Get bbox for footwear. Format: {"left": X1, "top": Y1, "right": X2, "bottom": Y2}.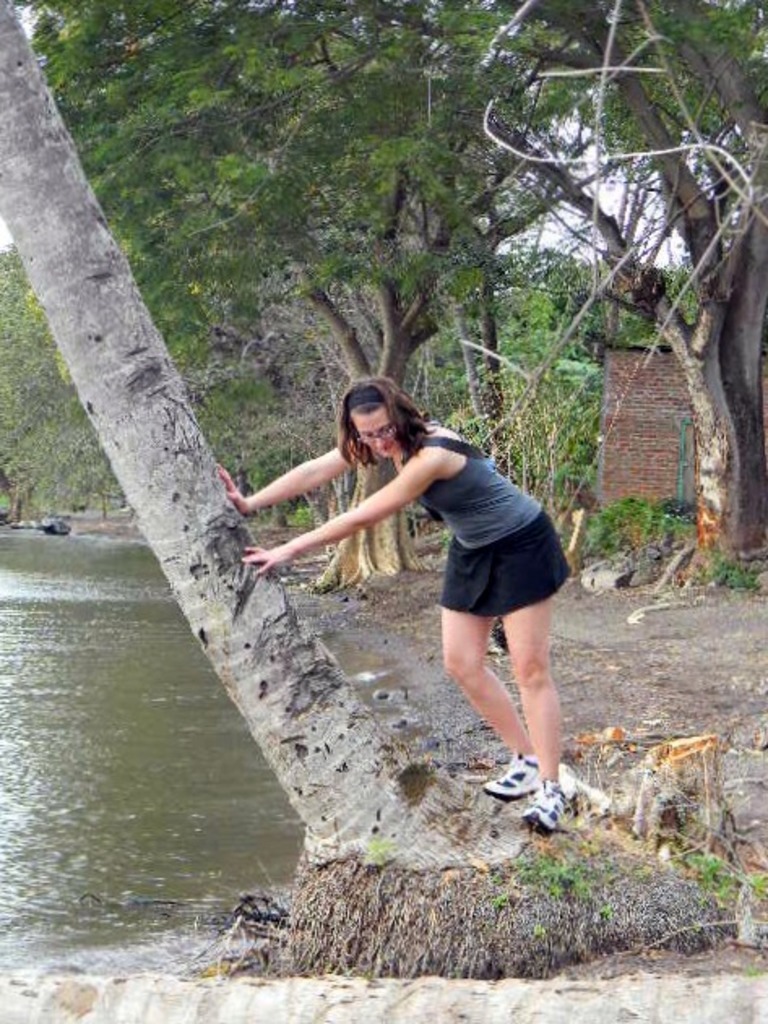
{"left": 482, "top": 751, "right": 534, "bottom": 798}.
